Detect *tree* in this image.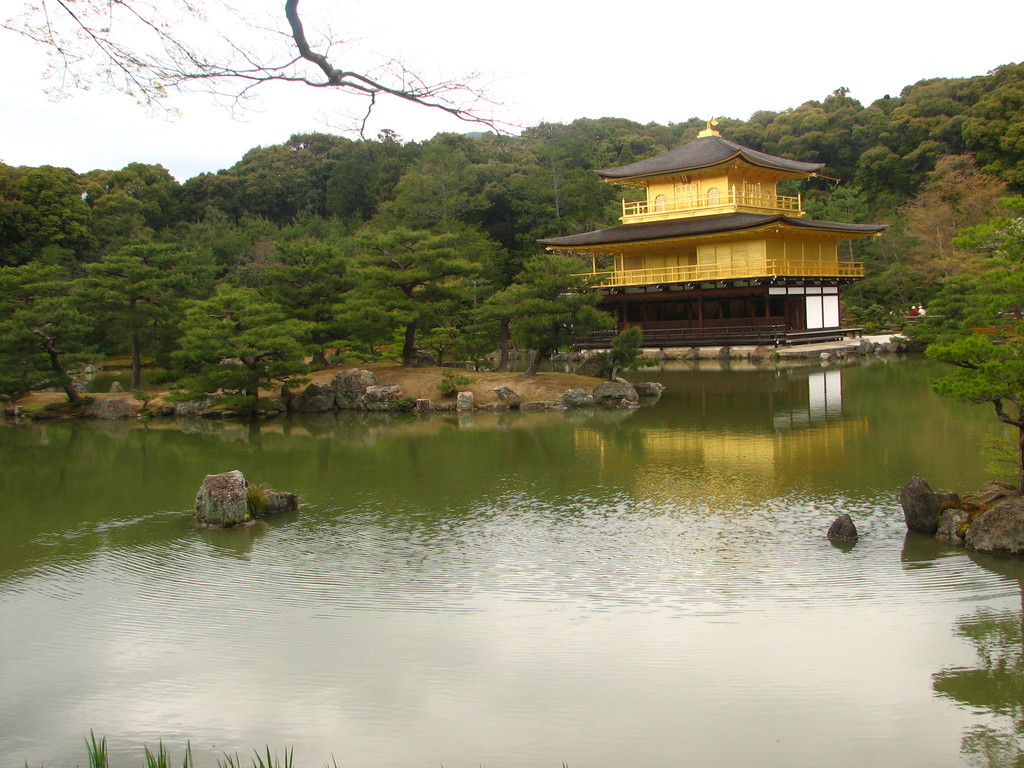
Detection: {"x1": 0, "y1": 262, "x2": 111, "y2": 419}.
